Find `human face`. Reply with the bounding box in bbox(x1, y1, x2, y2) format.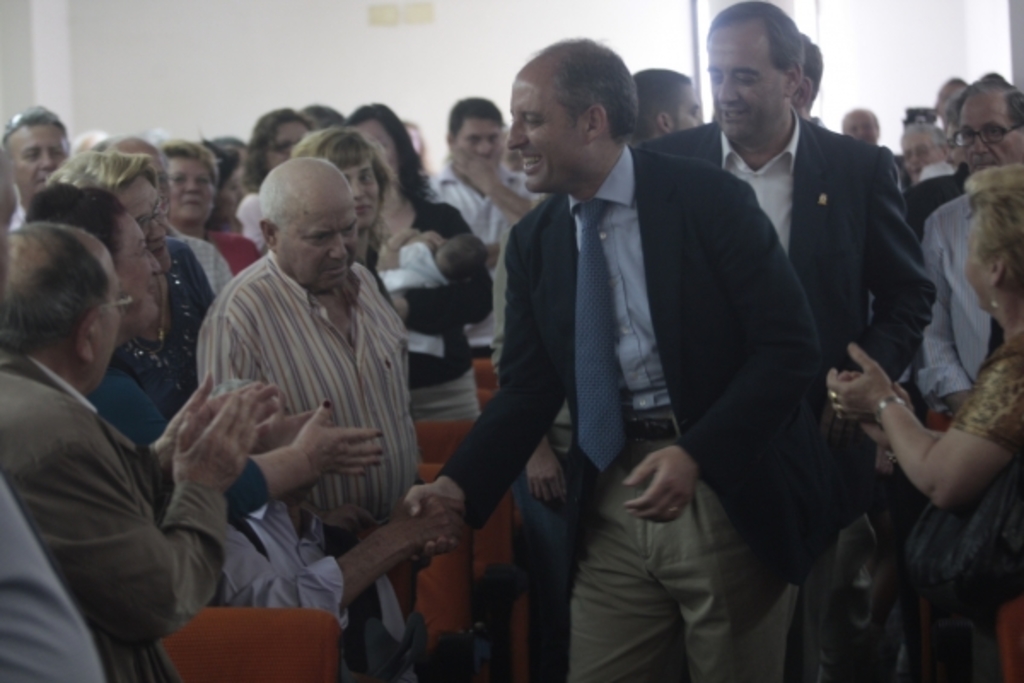
bbox(954, 96, 1021, 171).
